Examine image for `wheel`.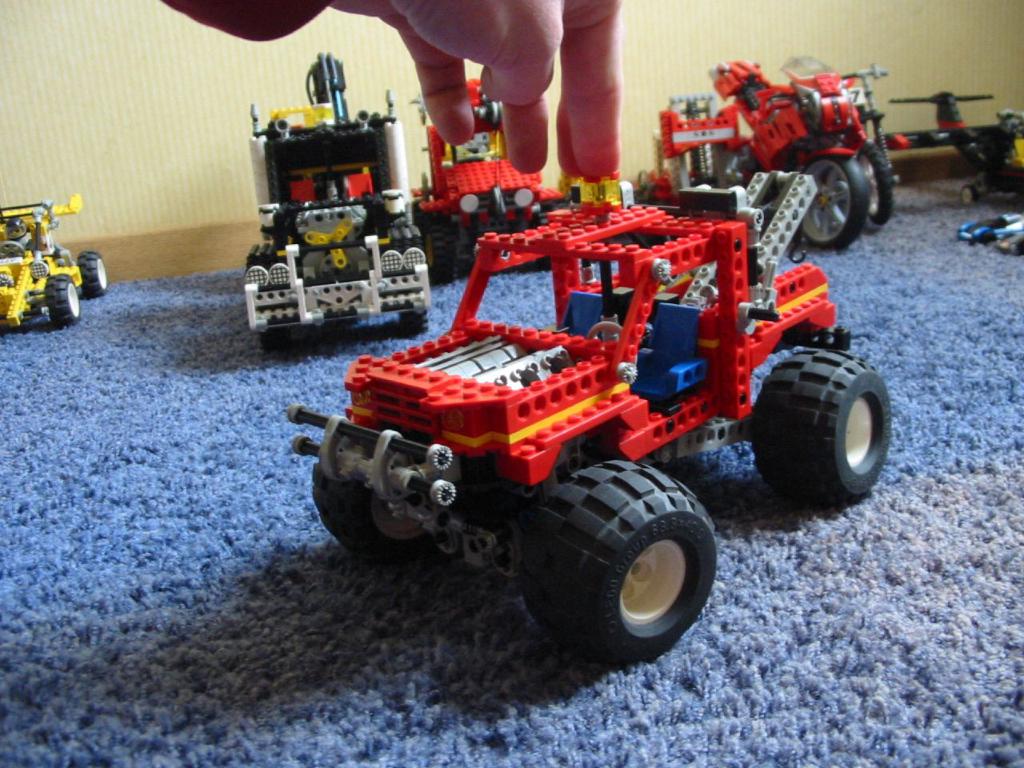
Examination result: 588,317,624,342.
